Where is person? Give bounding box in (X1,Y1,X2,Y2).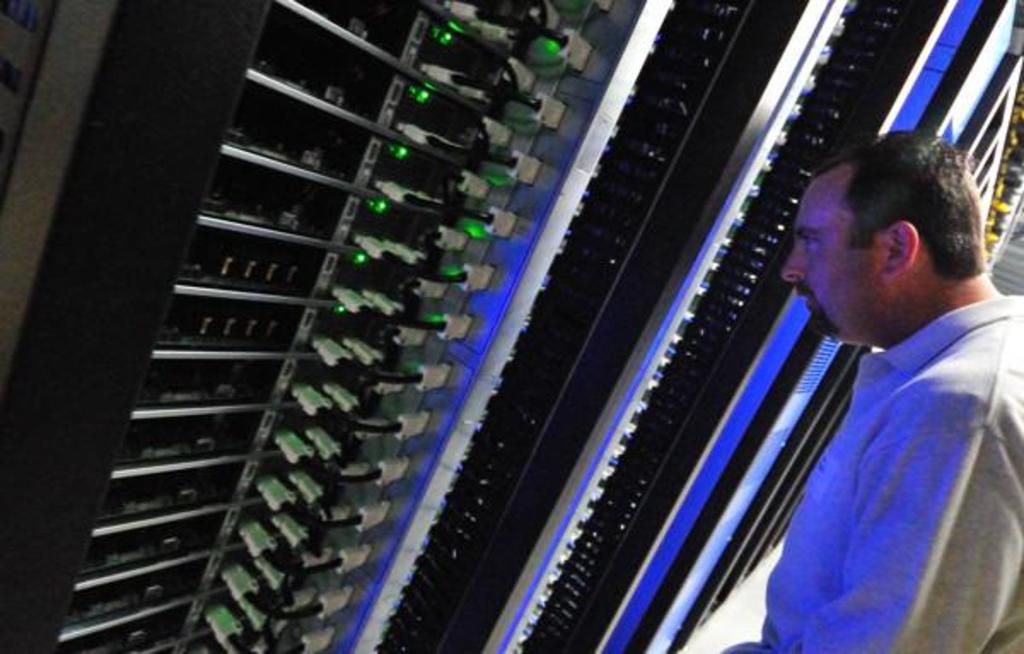
(719,130,1022,652).
